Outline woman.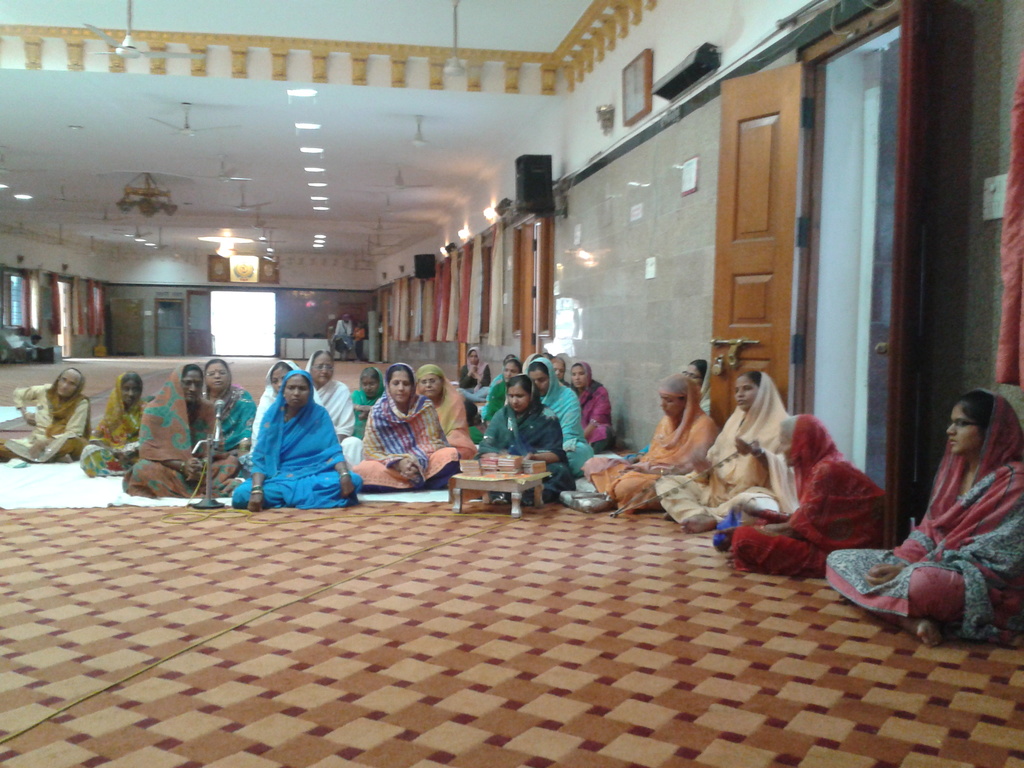
Outline: box=[822, 387, 1023, 646].
